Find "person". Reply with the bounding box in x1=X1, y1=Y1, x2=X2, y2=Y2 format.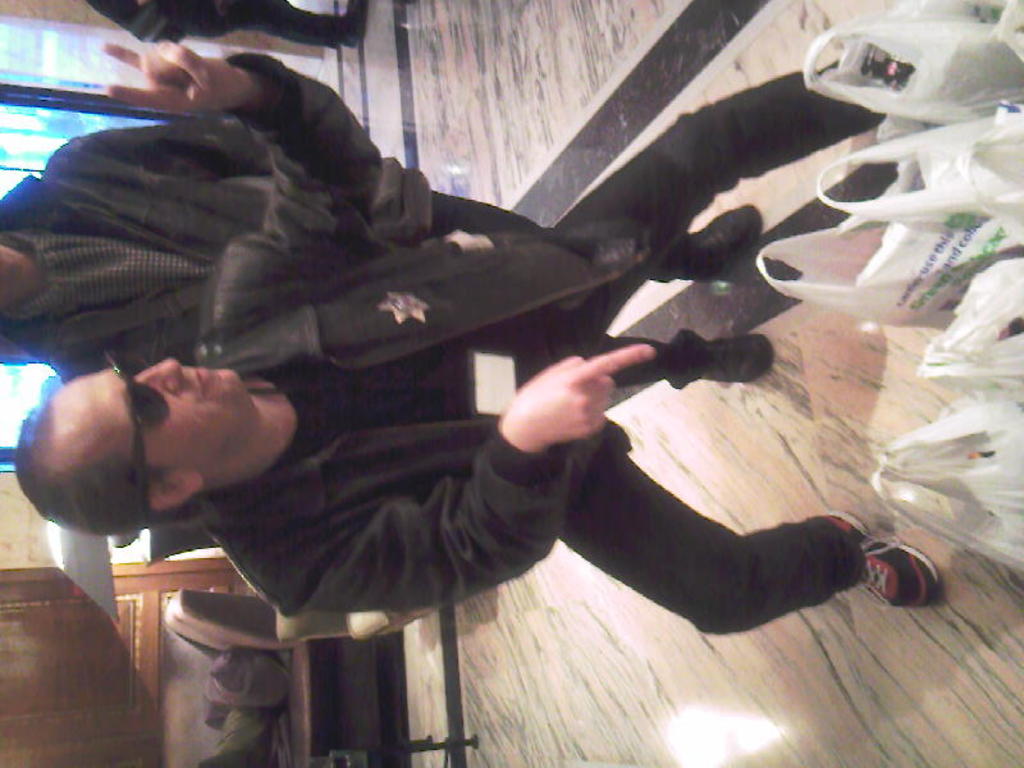
x1=0, y1=41, x2=763, y2=383.
